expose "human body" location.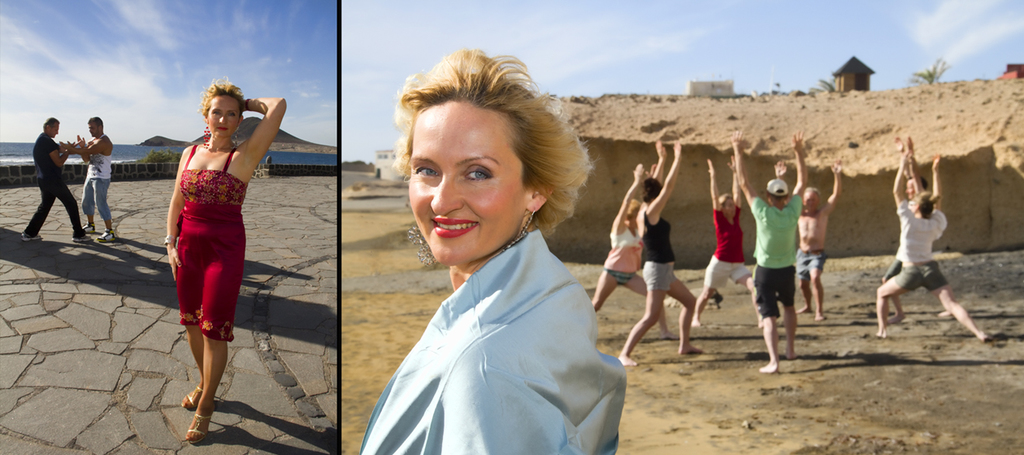
Exposed at {"x1": 81, "y1": 133, "x2": 113, "y2": 224}.
